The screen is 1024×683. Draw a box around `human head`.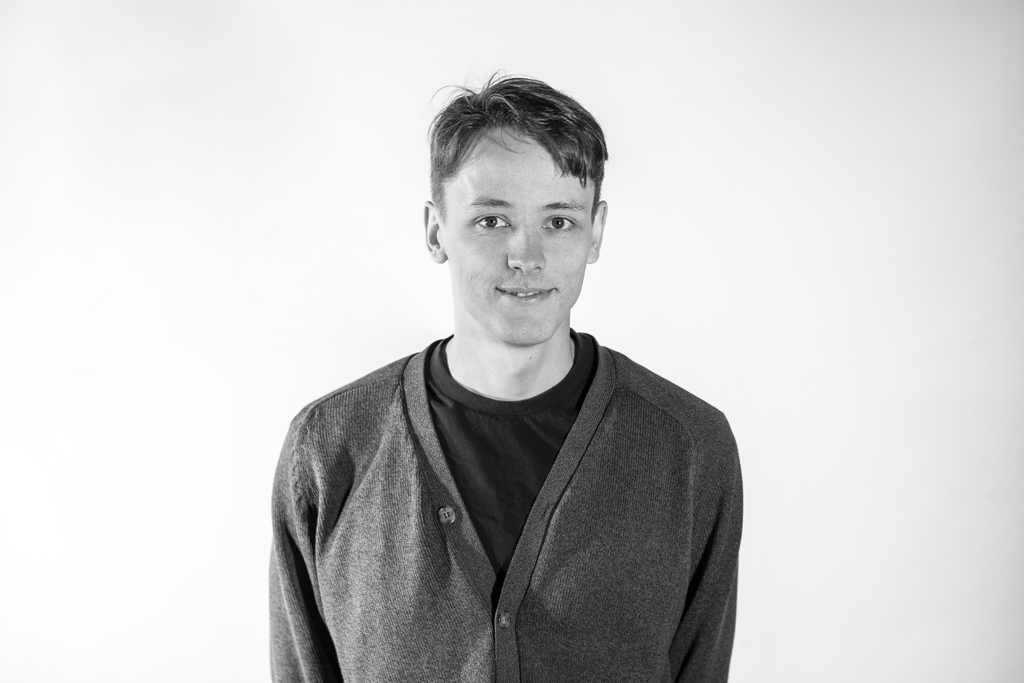
region(414, 62, 619, 364).
